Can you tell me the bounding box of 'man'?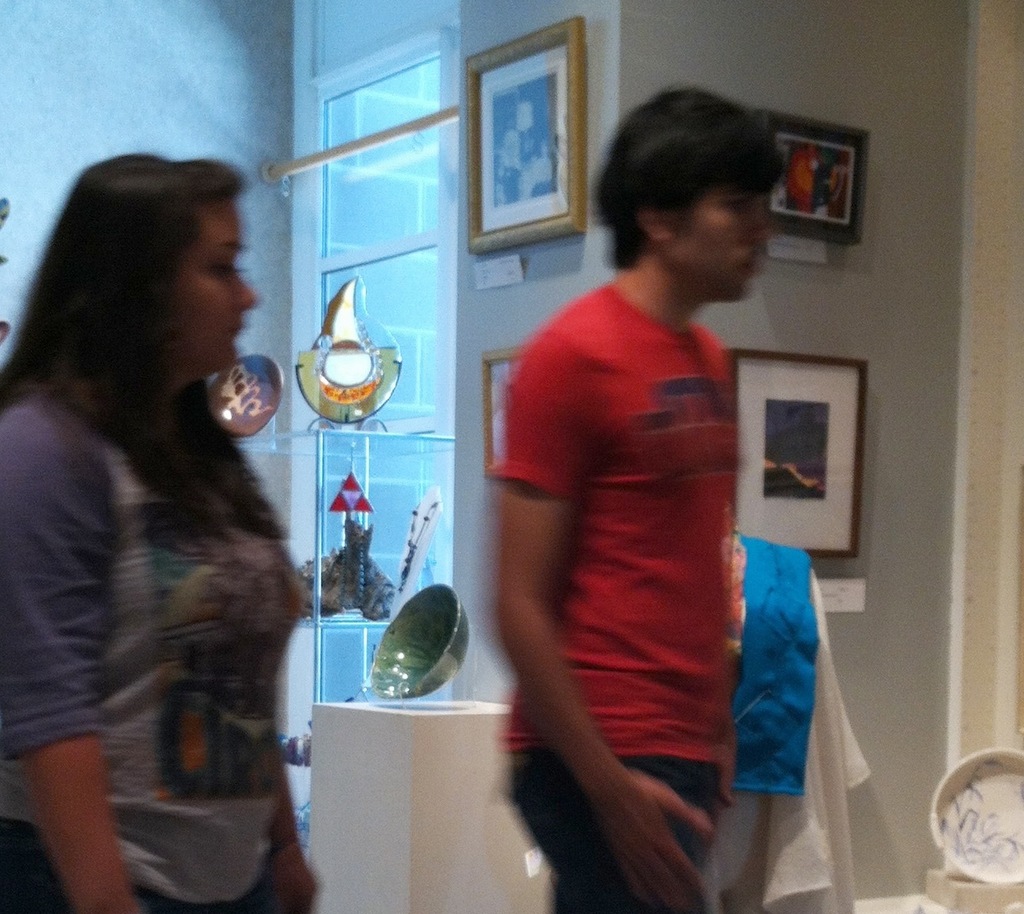
(x1=485, y1=83, x2=791, y2=913).
